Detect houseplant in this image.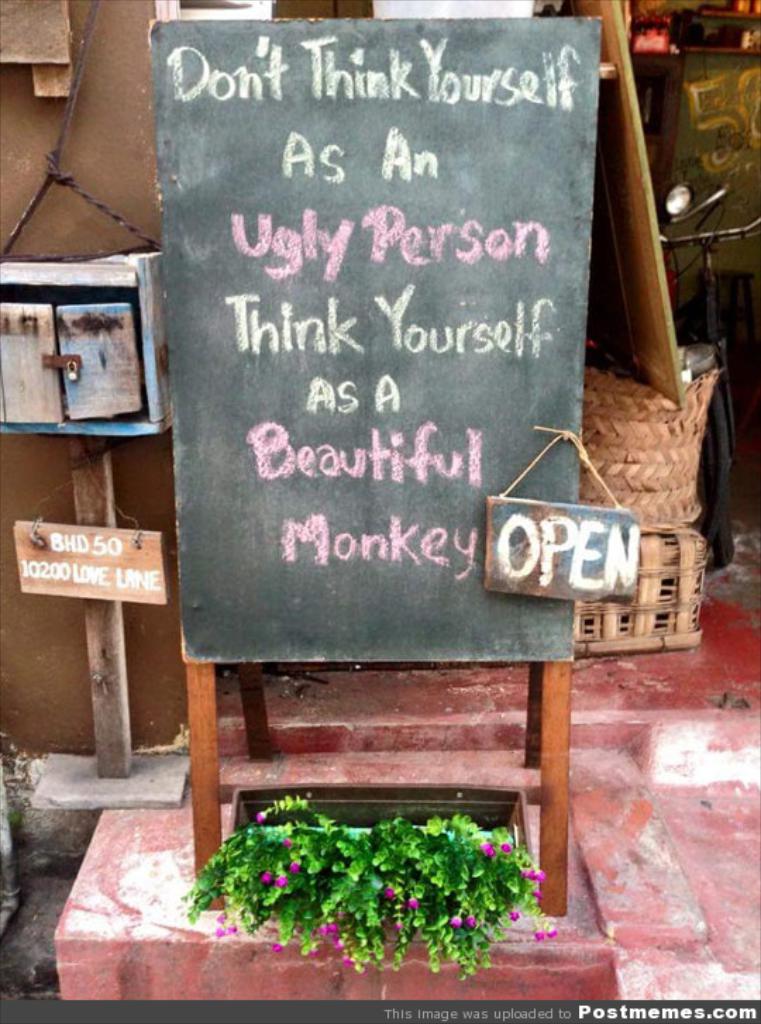
Detection: Rect(189, 776, 567, 962).
